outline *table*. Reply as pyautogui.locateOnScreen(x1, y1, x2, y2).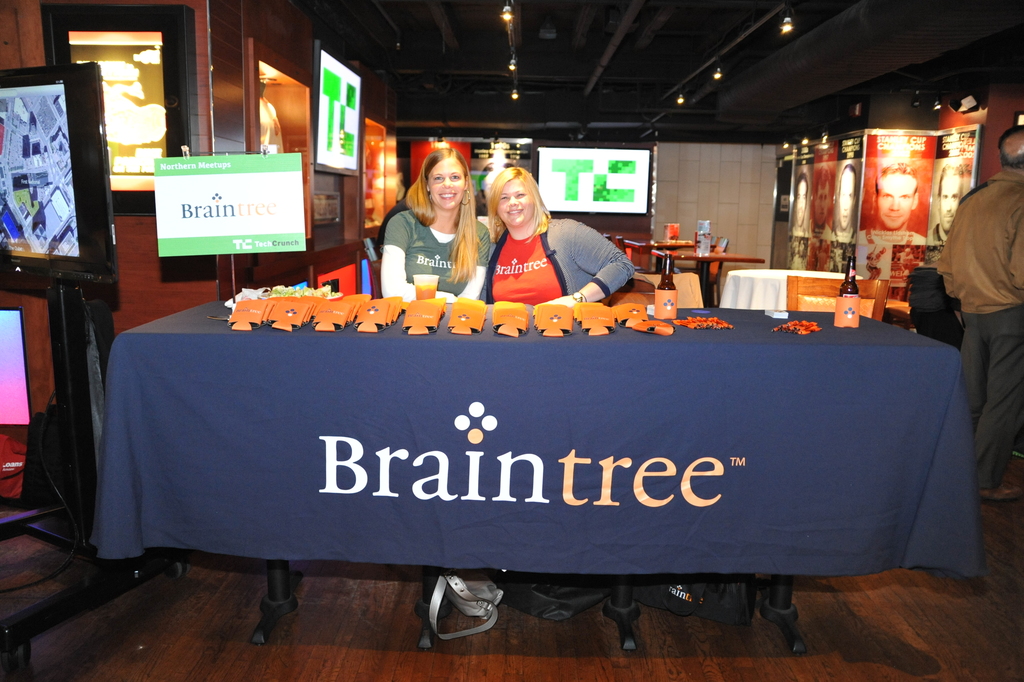
pyautogui.locateOnScreen(647, 241, 761, 307).
